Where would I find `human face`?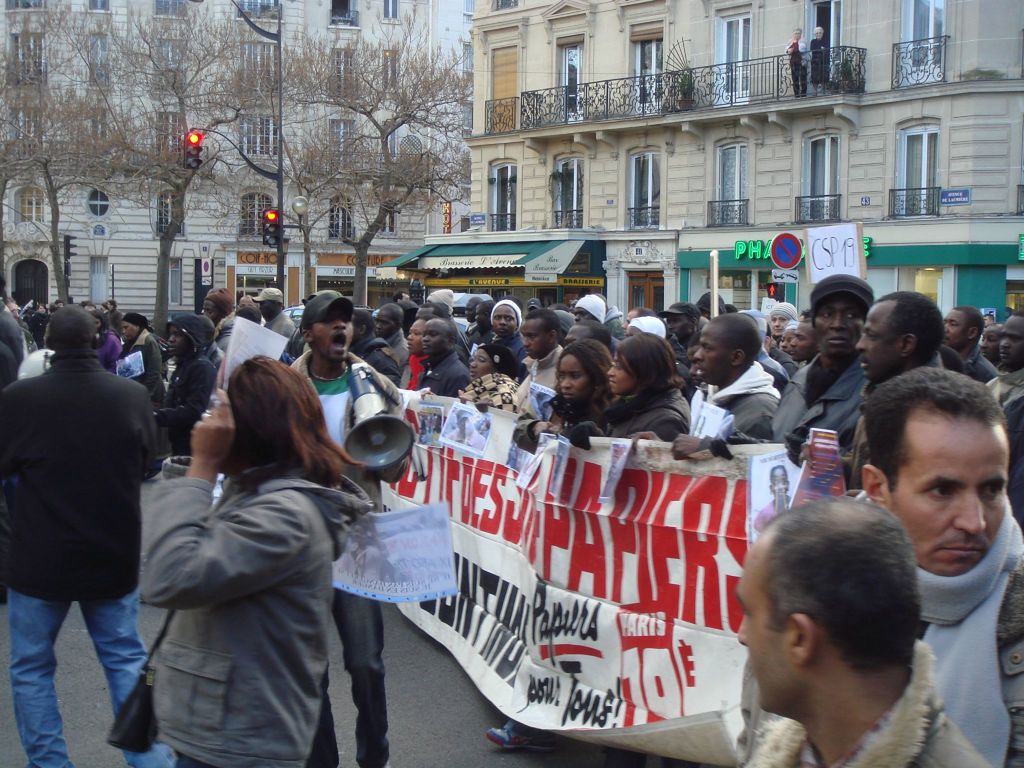
At region(886, 419, 1009, 576).
